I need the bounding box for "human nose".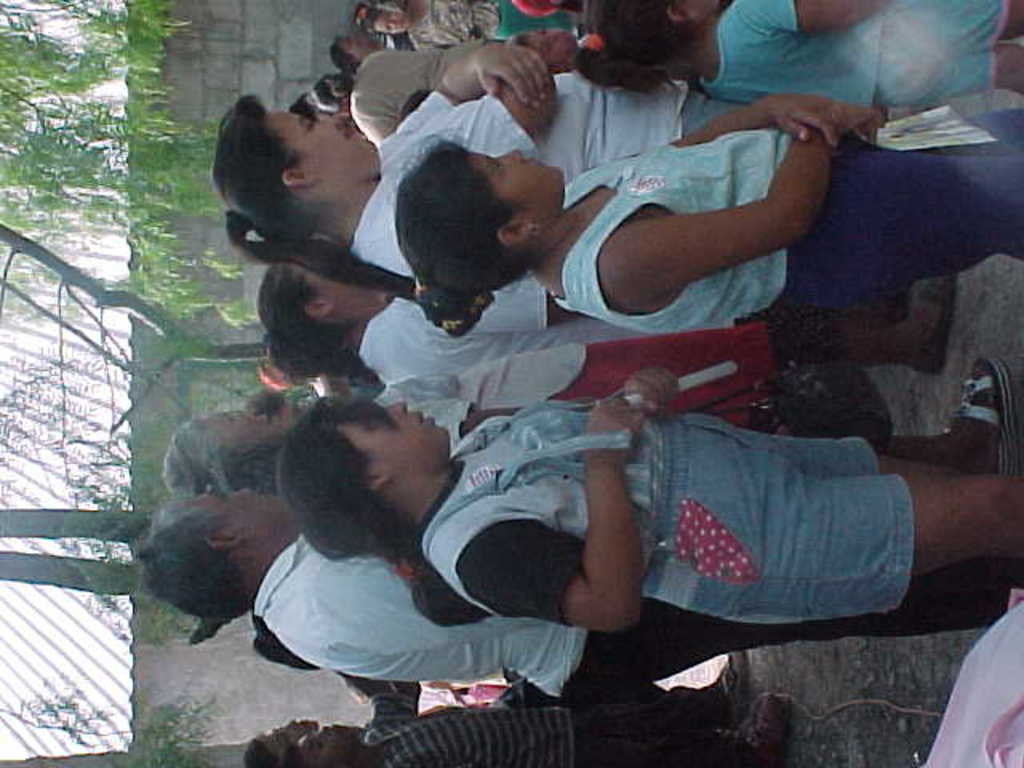
Here it is: Rect(381, 400, 408, 418).
